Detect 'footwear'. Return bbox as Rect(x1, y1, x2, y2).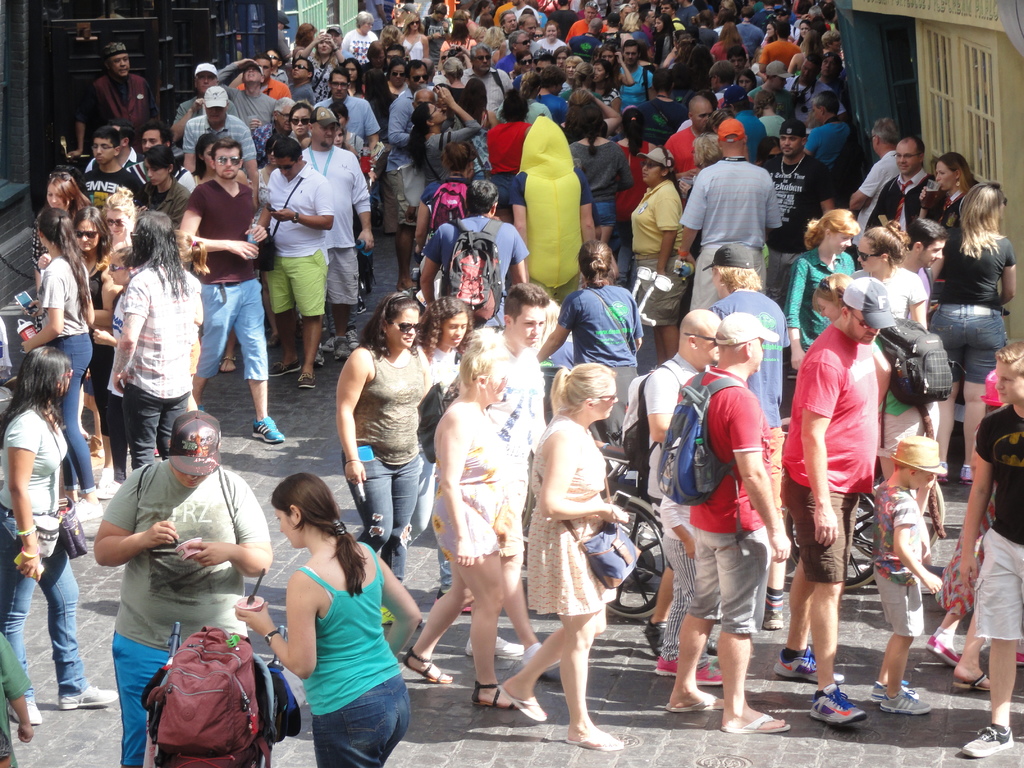
Rect(872, 680, 918, 693).
